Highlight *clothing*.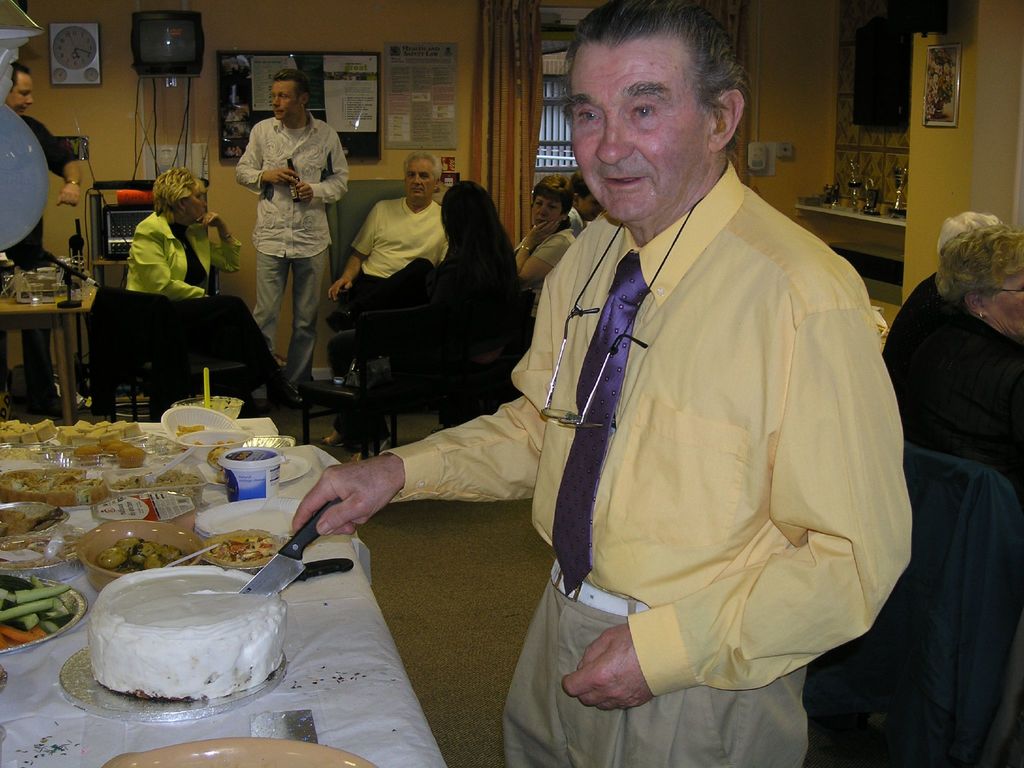
Highlighted region: x1=330, y1=250, x2=526, y2=447.
